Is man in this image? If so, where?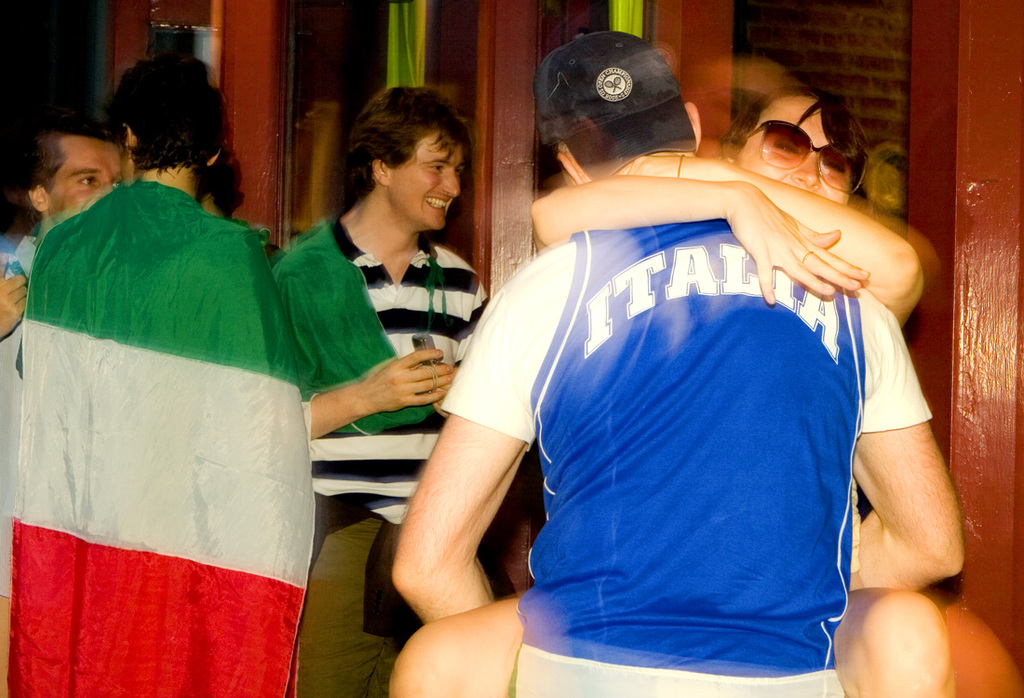
Yes, at bbox(267, 87, 488, 697).
